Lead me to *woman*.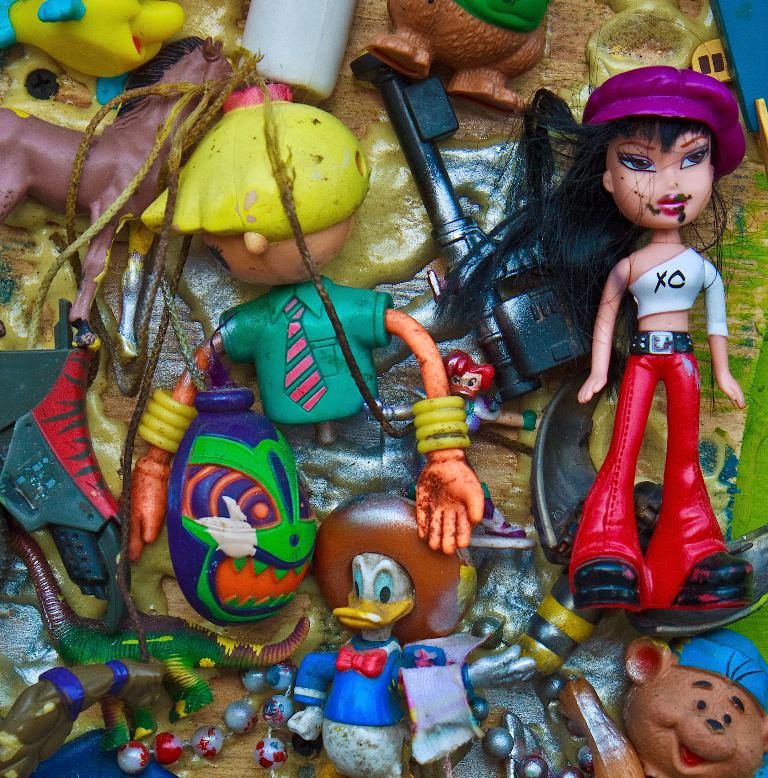
Lead to [479,54,751,642].
